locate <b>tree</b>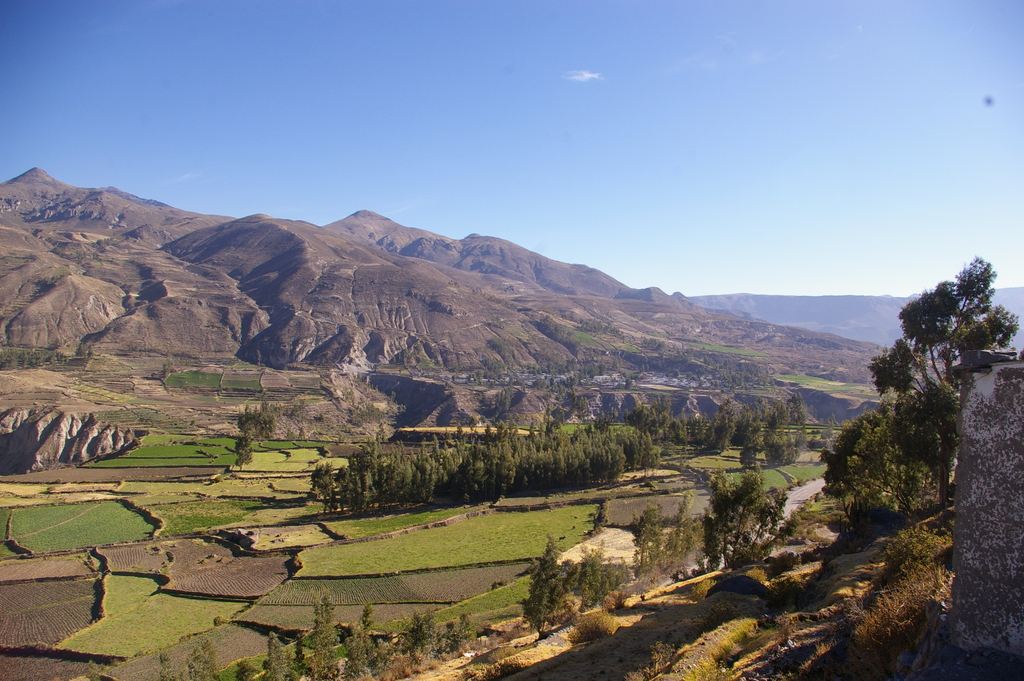
bbox=(237, 658, 257, 680)
